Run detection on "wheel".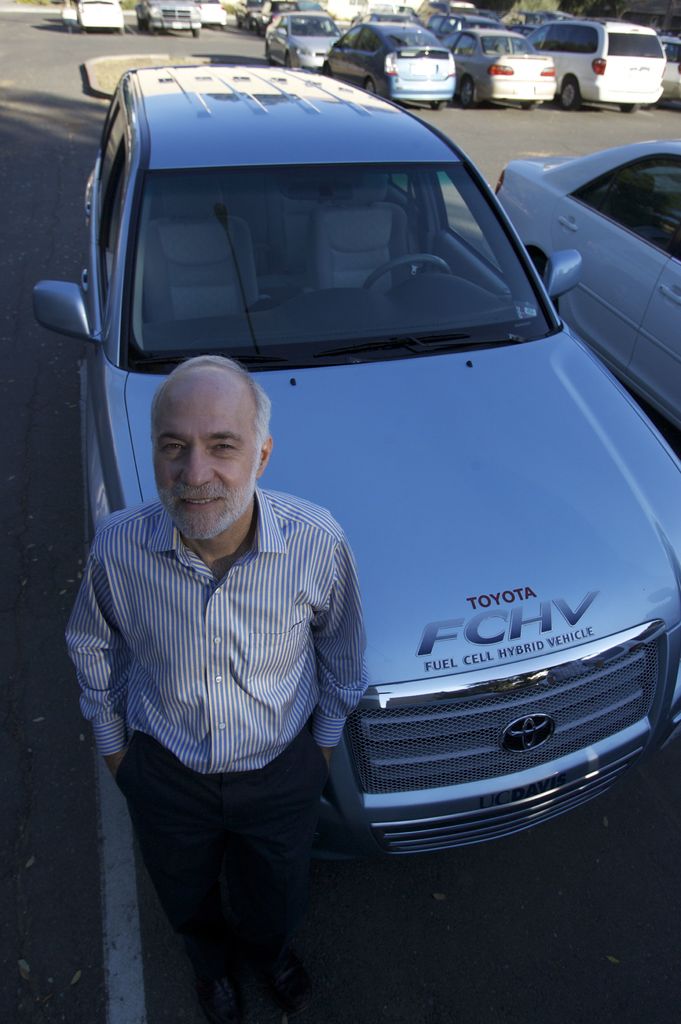
Result: BBox(362, 77, 378, 99).
